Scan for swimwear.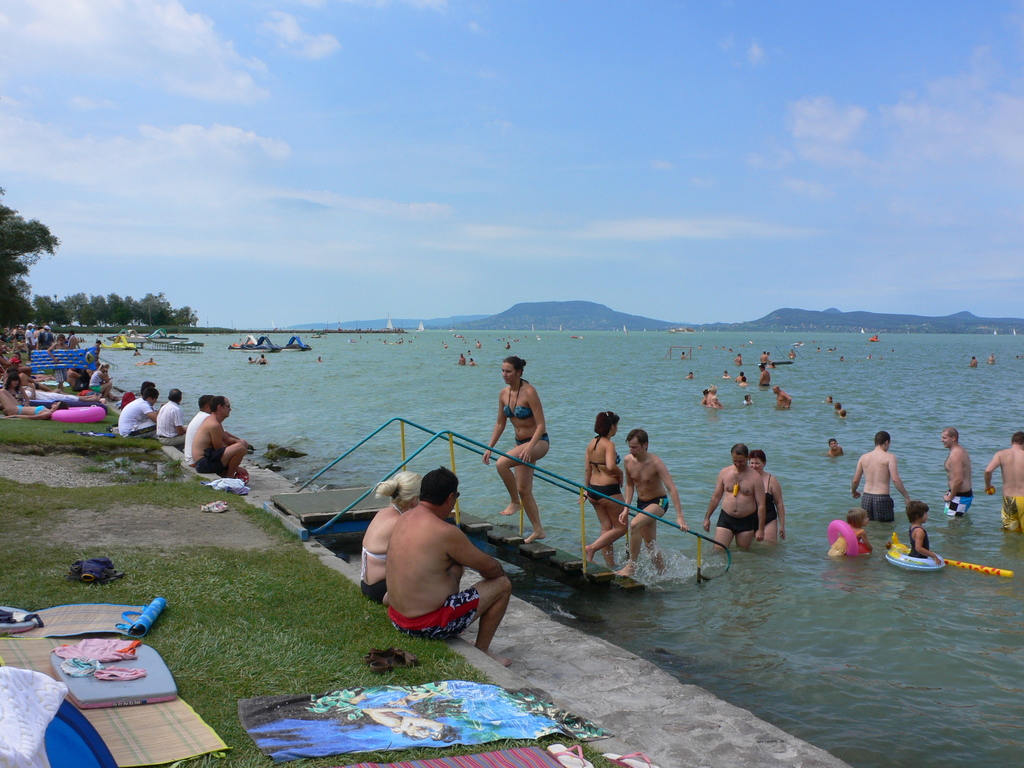
Scan result: locate(945, 490, 977, 516).
